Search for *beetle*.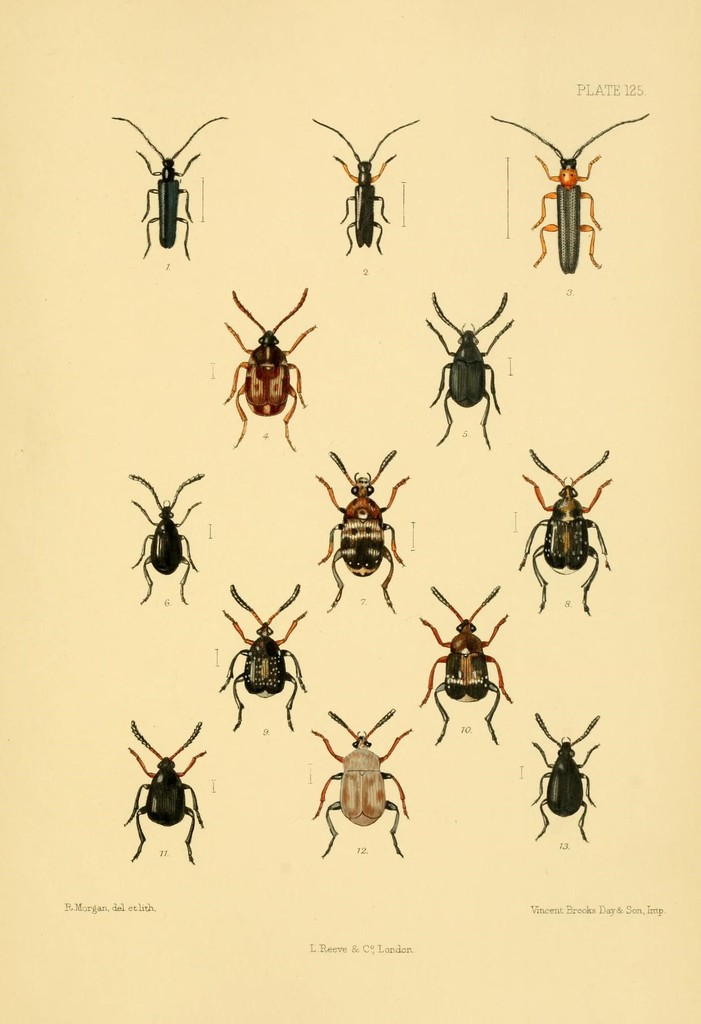
Found at select_region(314, 705, 411, 855).
